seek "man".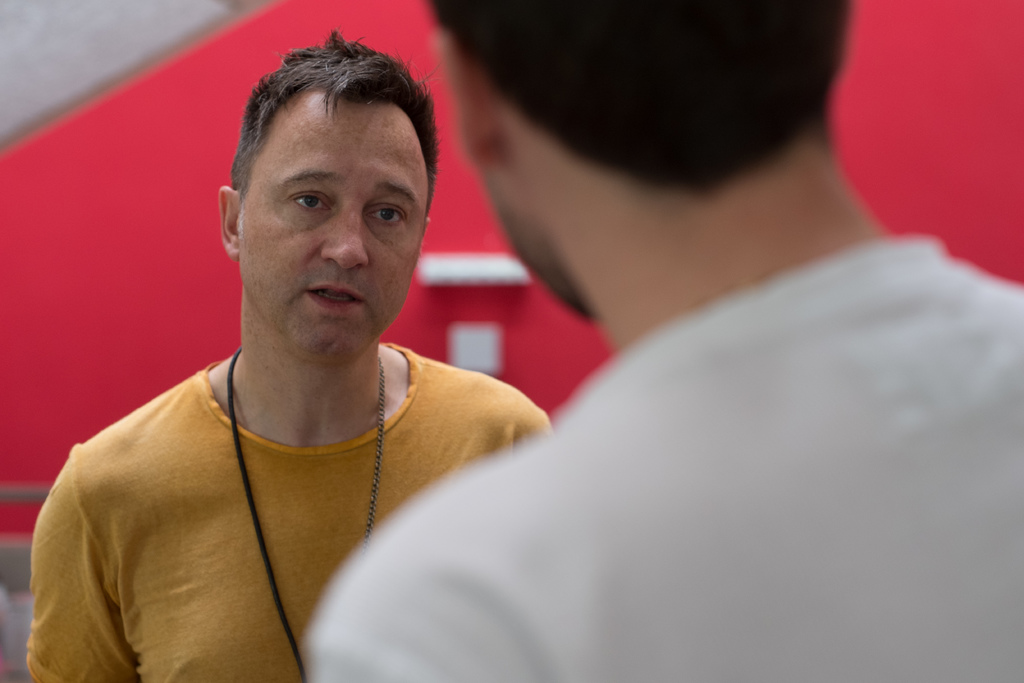
x1=304 y1=0 x2=1023 y2=682.
